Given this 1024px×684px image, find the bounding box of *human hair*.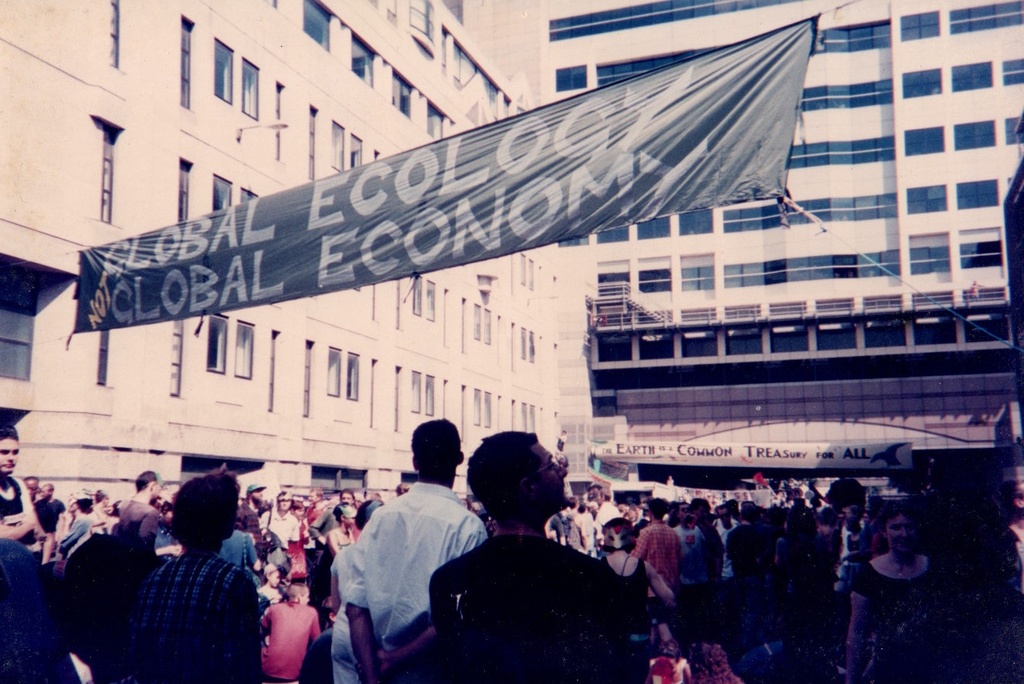
246 492 252 506.
